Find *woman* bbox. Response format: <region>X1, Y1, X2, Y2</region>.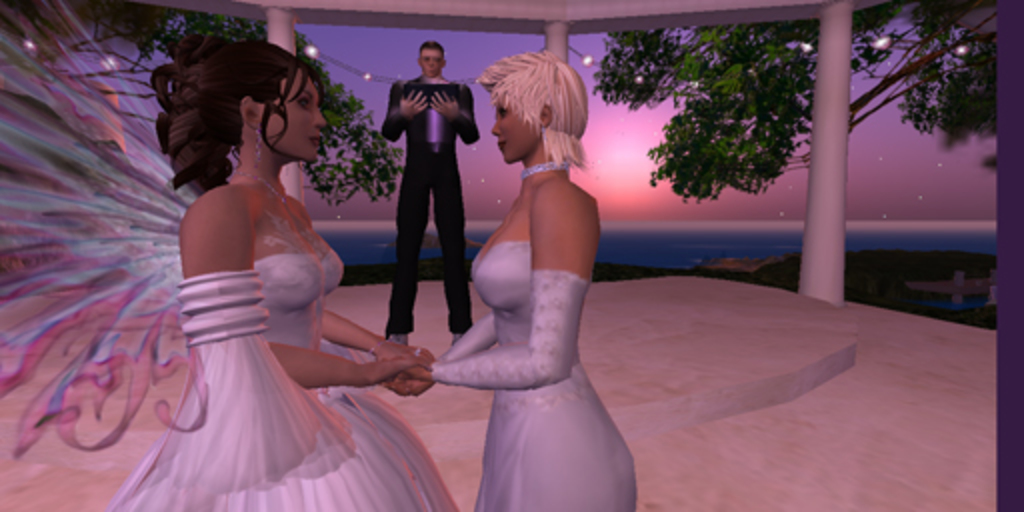
<region>0, 0, 466, 510</region>.
